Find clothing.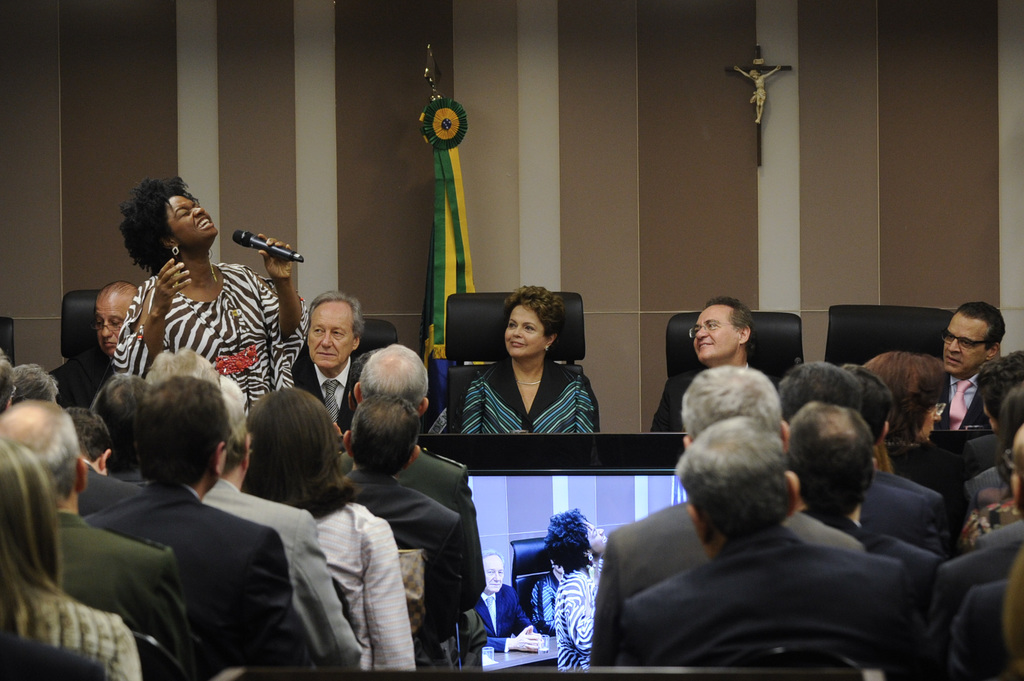
<region>77, 461, 148, 517</region>.
